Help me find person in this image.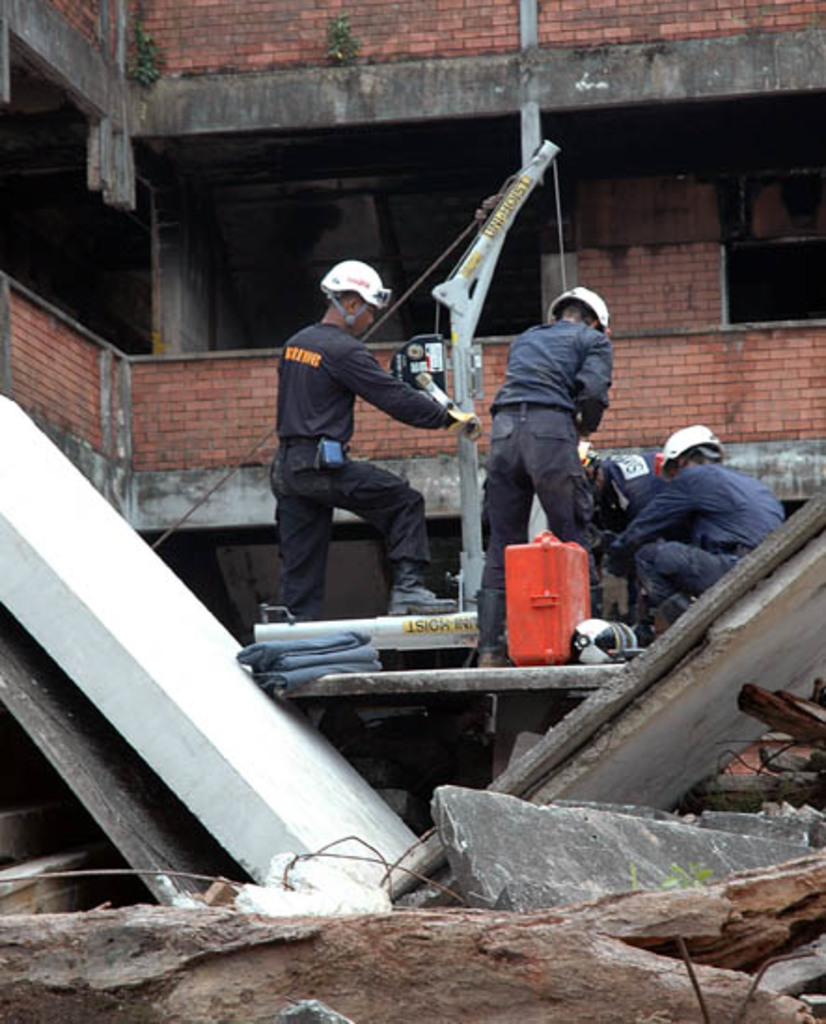
Found it: rect(474, 285, 617, 658).
